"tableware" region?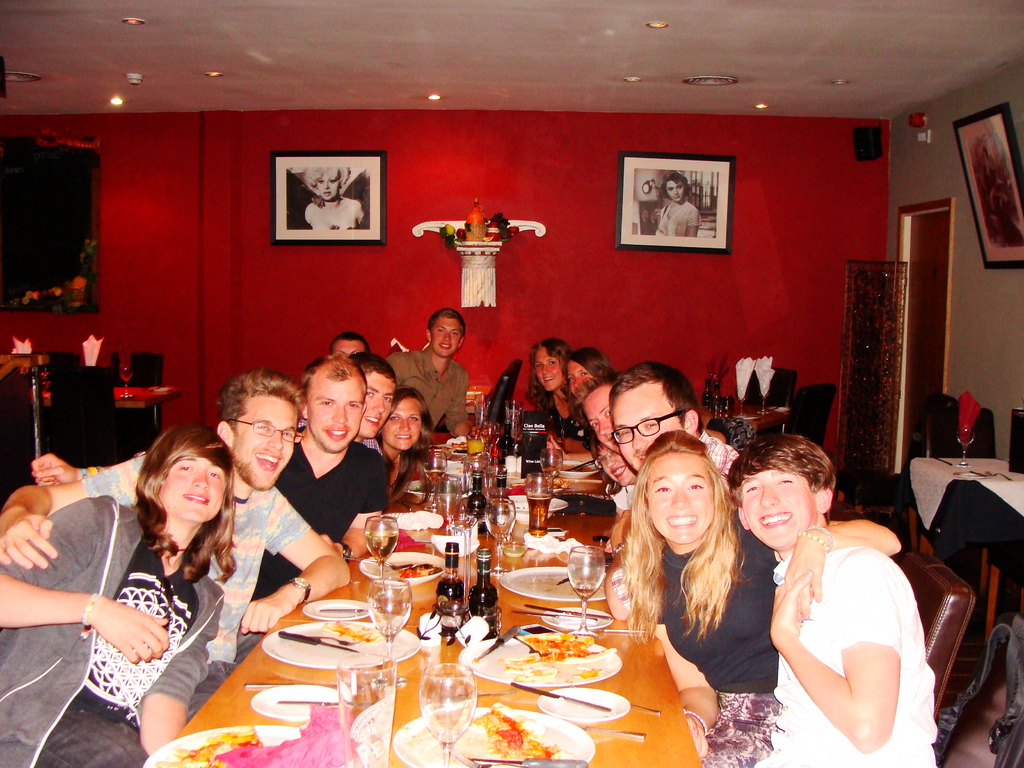
region(322, 605, 372, 611)
